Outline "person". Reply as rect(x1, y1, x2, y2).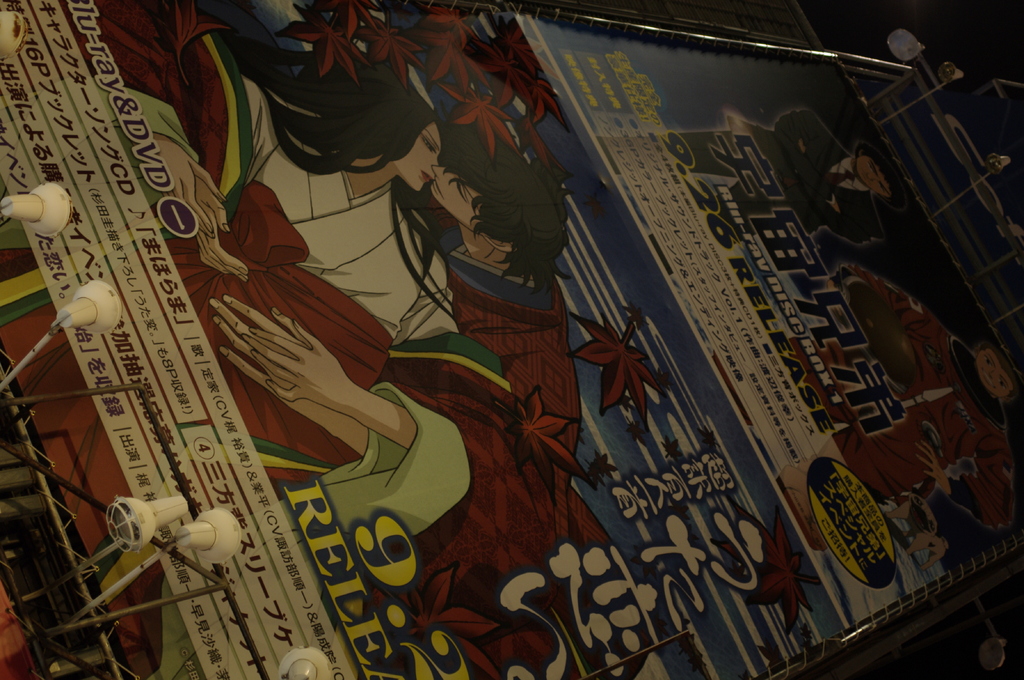
rect(93, 0, 491, 679).
